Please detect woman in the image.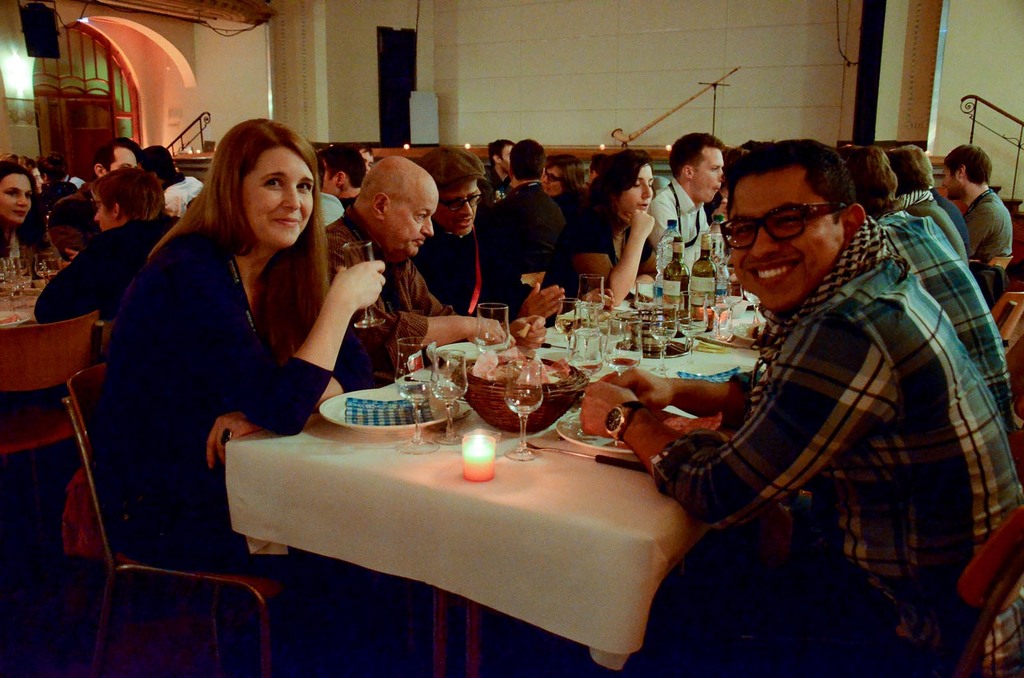
x1=34 y1=168 x2=182 y2=322.
